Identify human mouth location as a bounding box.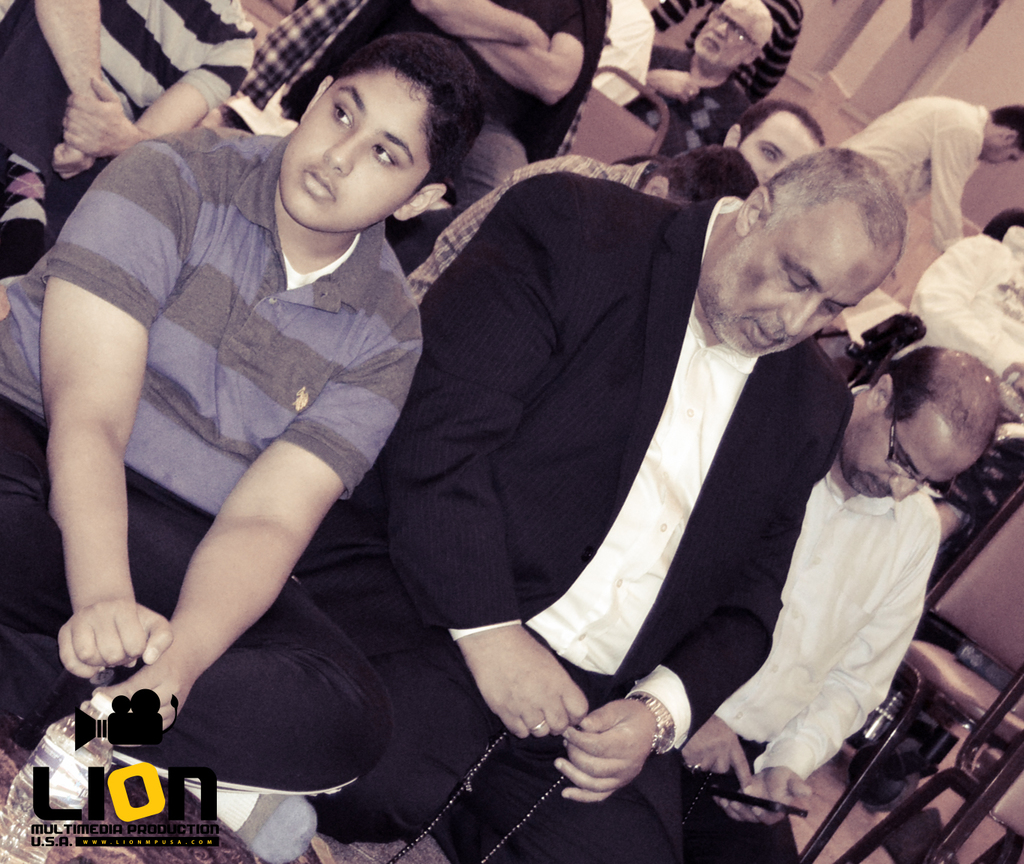
crop(701, 35, 715, 52).
